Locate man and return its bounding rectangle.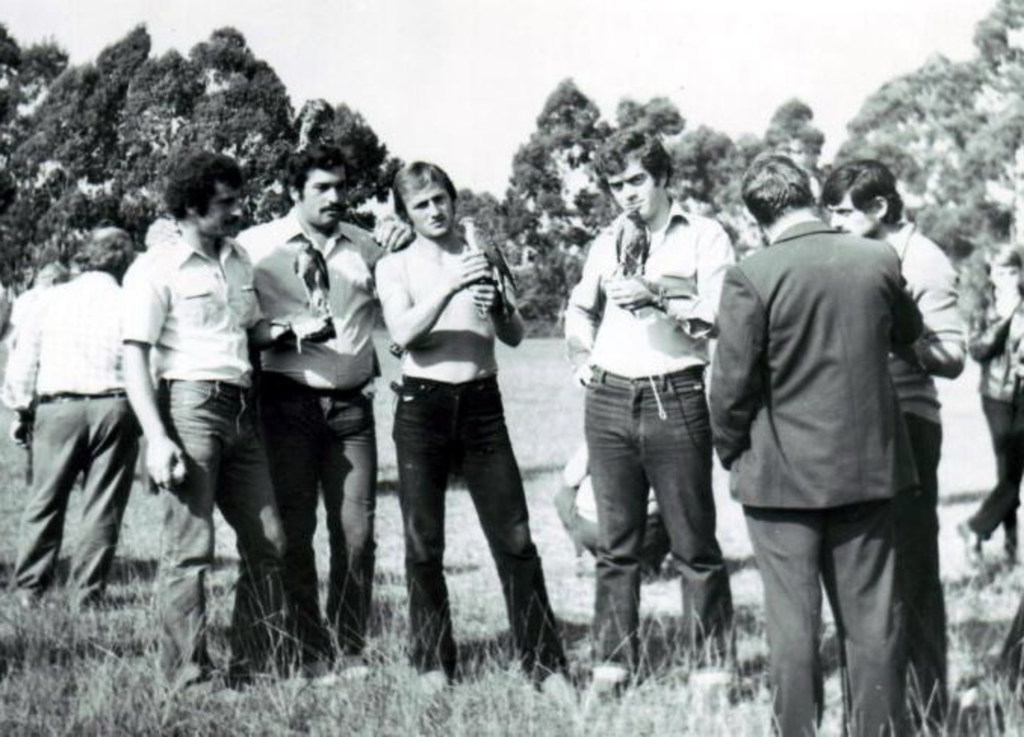
<bbox>374, 159, 581, 707</bbox>.
